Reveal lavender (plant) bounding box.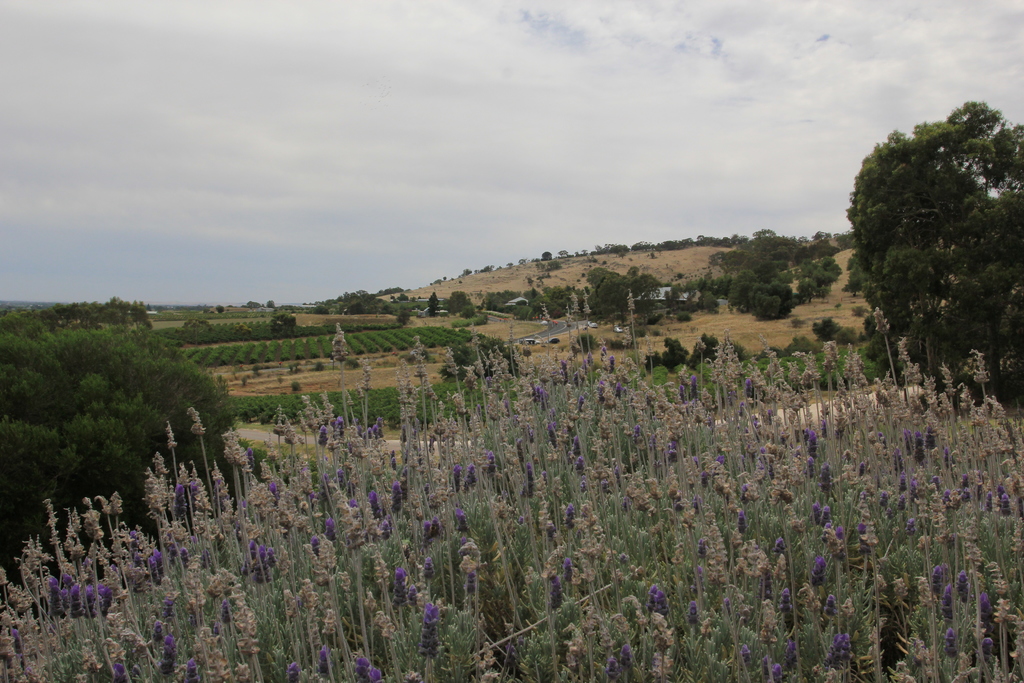
Revealed: bbox=[68, 582, 81, 618].
